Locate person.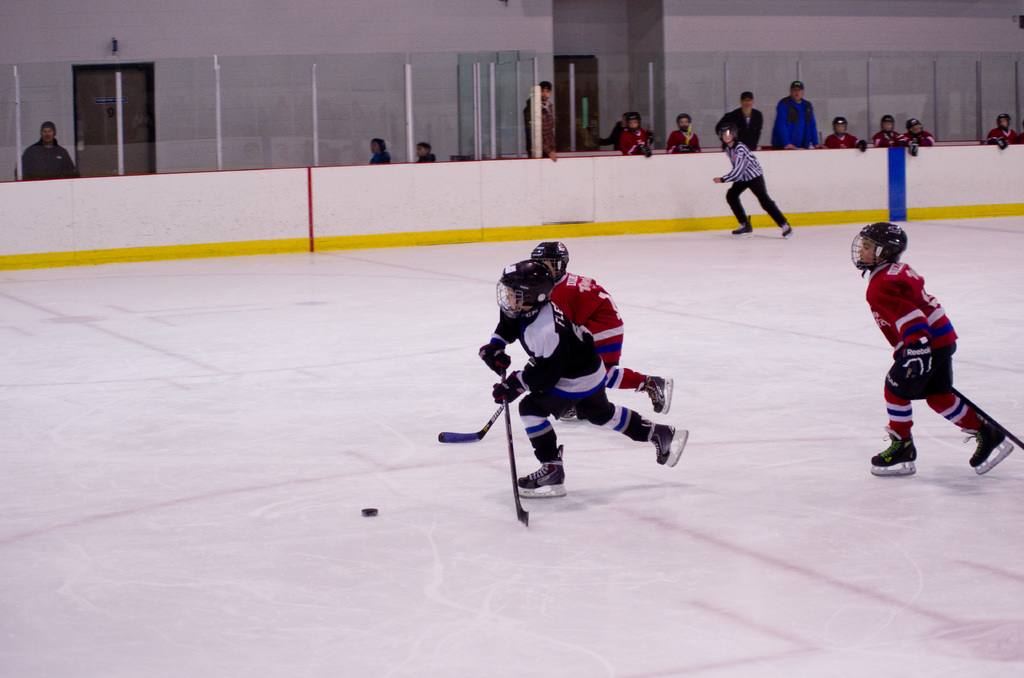
Bounding box: (x1=845, y1=221, x2=1020, y2=481).
